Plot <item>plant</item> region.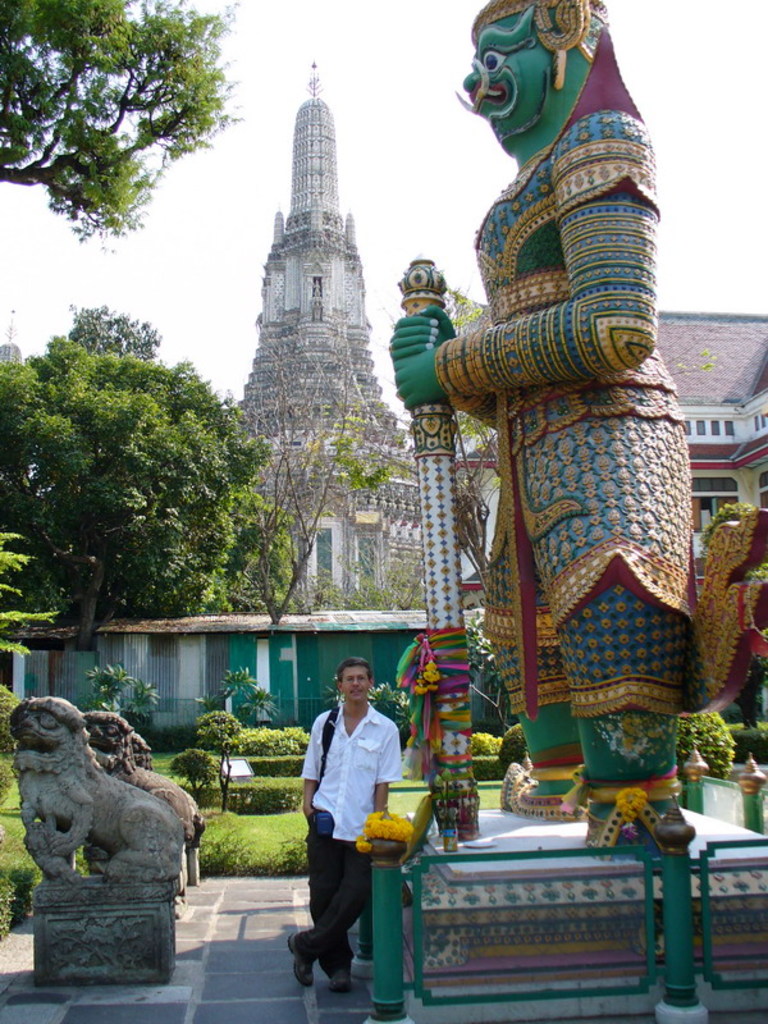
Plotted at region(233, 712, 315, 755).
